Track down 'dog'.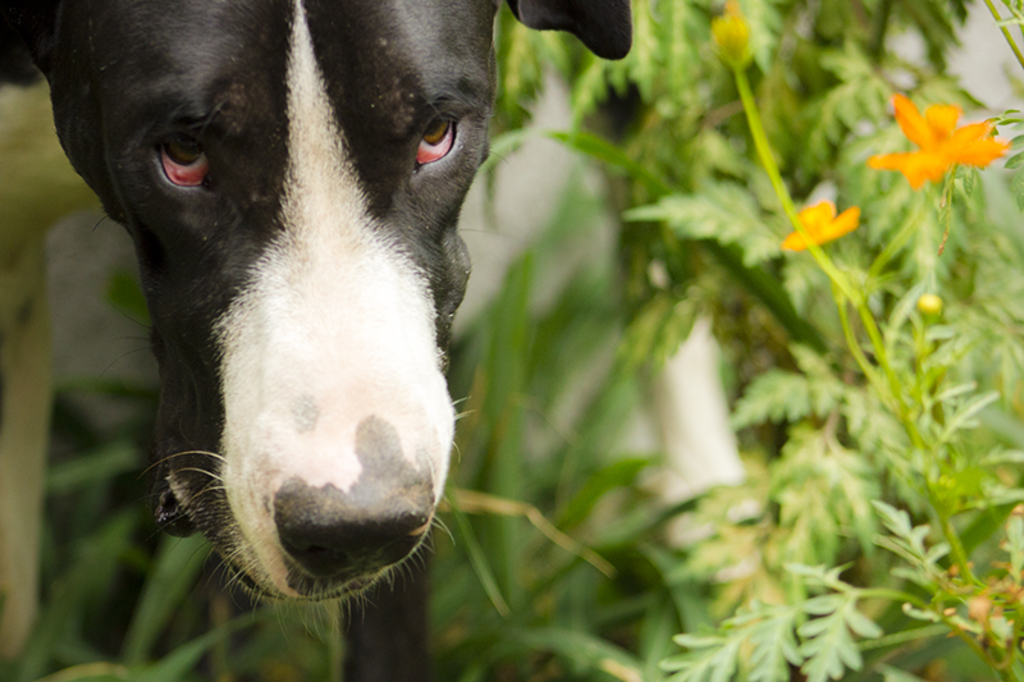
Tracked to (0, 0, 631, 681).
